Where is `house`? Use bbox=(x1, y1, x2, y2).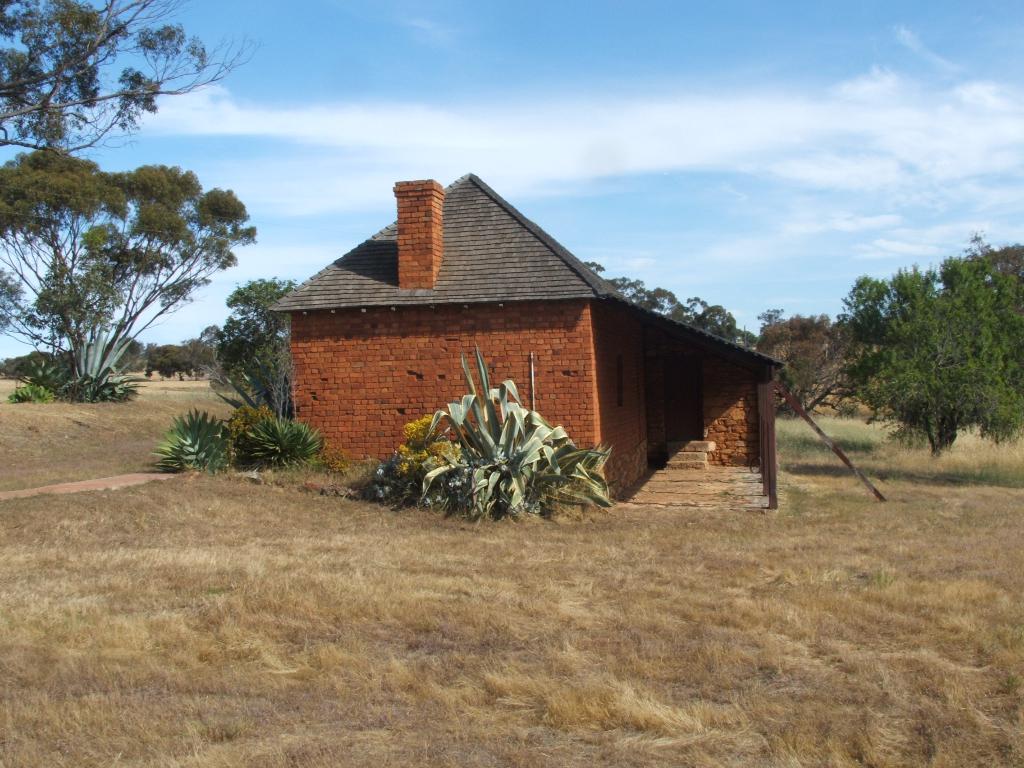
bbox=(269, 152, 772, 536).
